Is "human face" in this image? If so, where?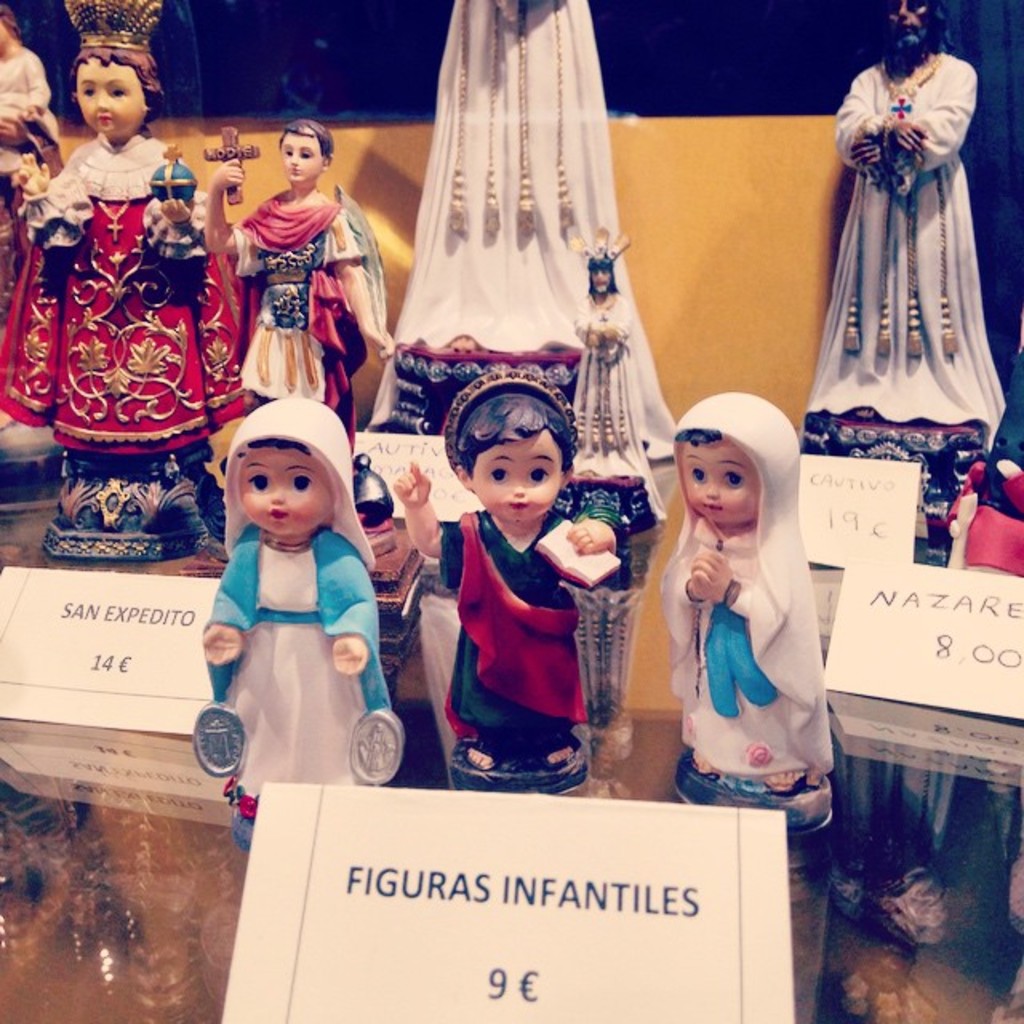
Yes, at 74, 54, 150, 144.
